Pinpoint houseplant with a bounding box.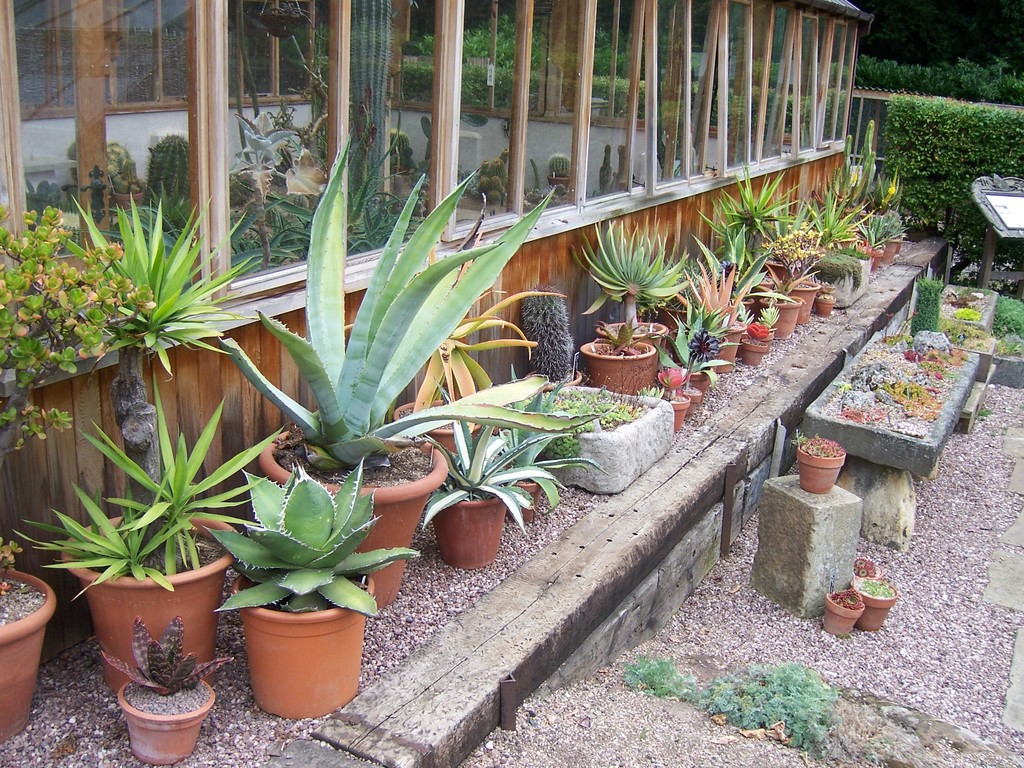
crop(228, 108, 297, 275).
